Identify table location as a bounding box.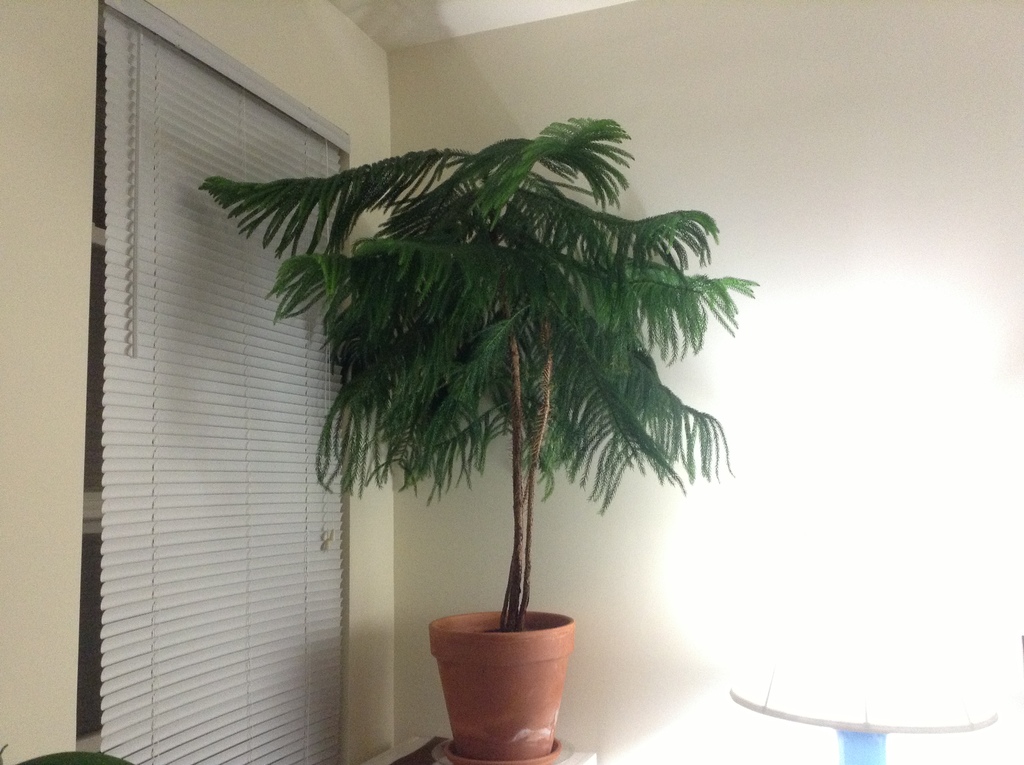
rect(729, 670, 999, 764).
